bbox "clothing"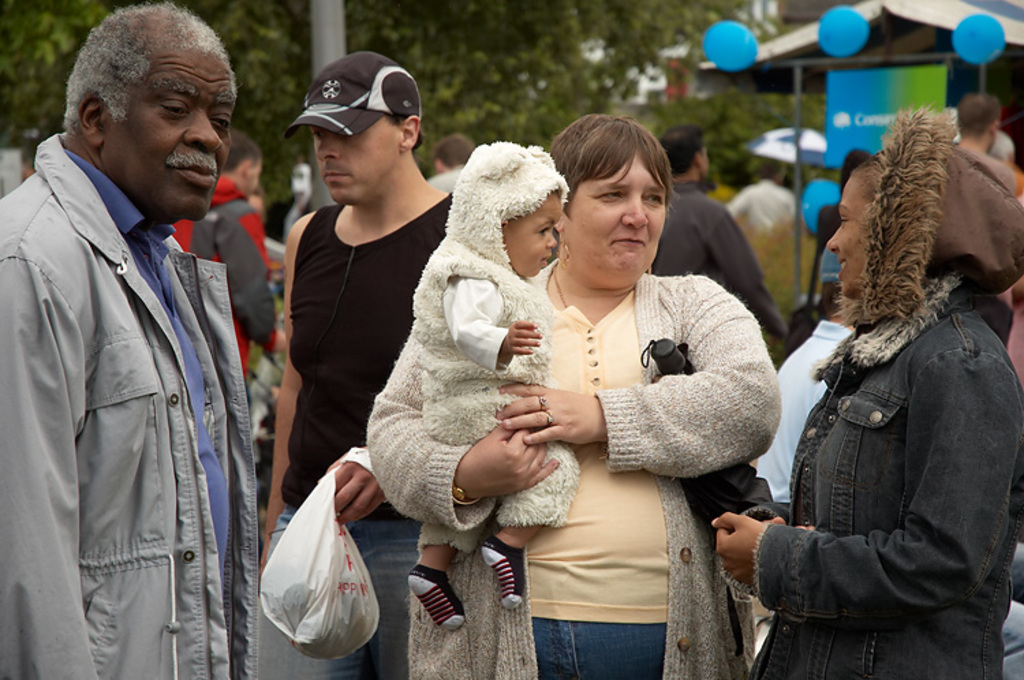
(369,270,782,679)
